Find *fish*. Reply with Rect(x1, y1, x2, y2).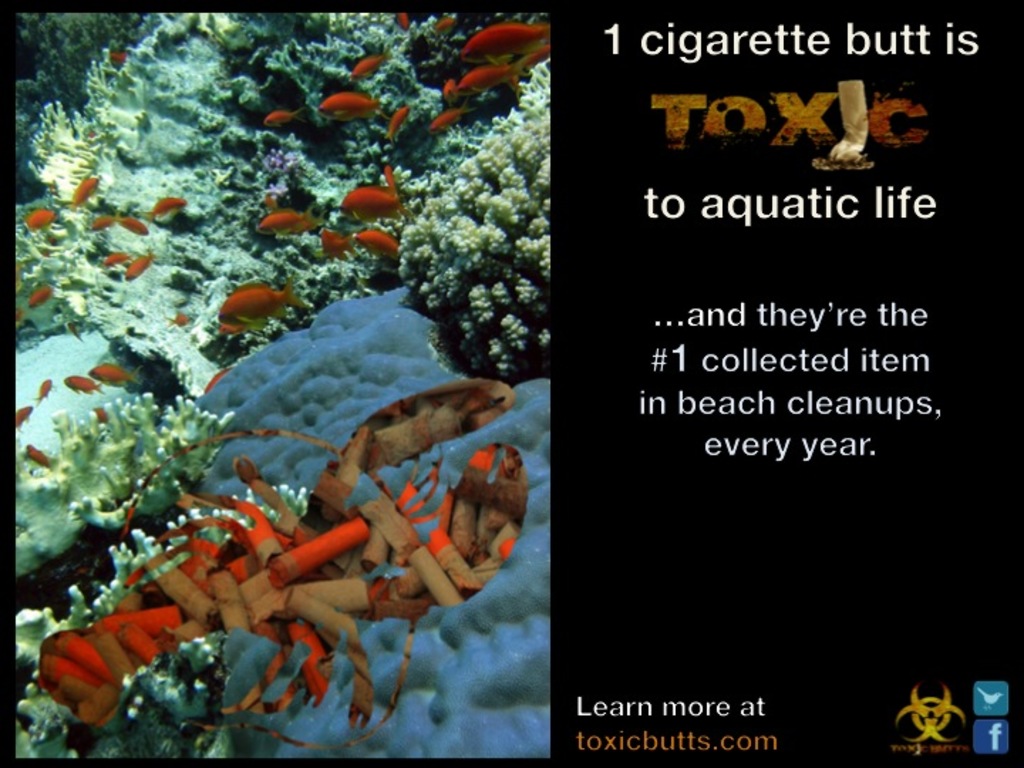
Rect(105, 252, 128, 267).
